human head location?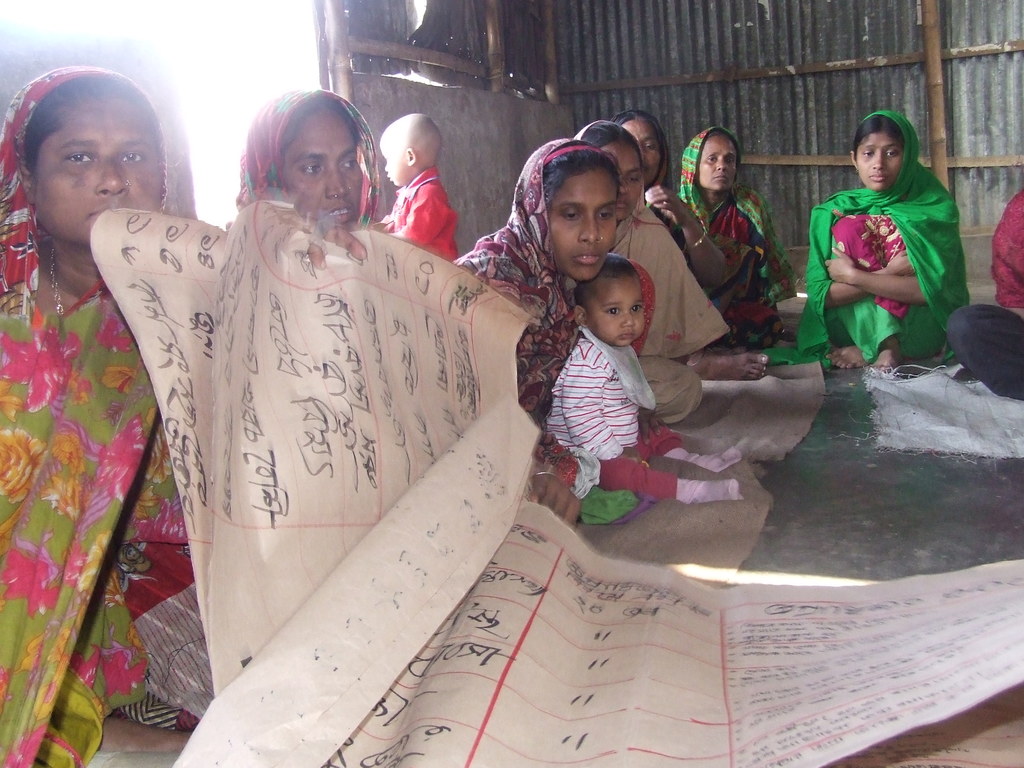
crop(228, 82, 372, 234)
